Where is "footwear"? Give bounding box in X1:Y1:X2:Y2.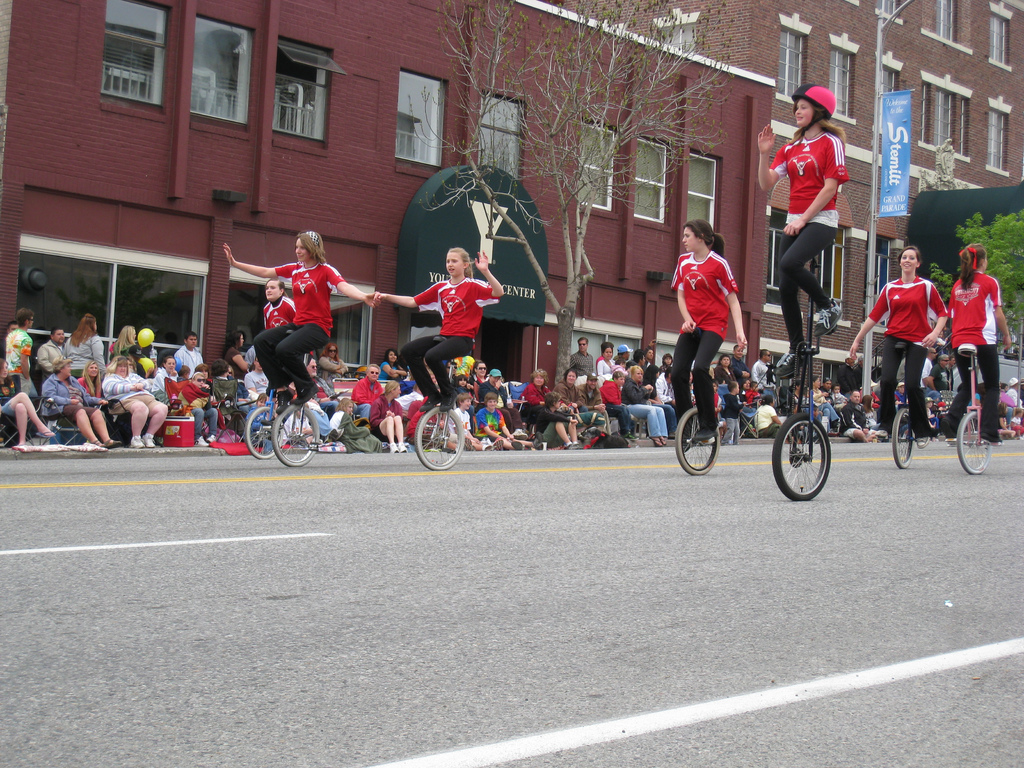
275:388:300:415.
